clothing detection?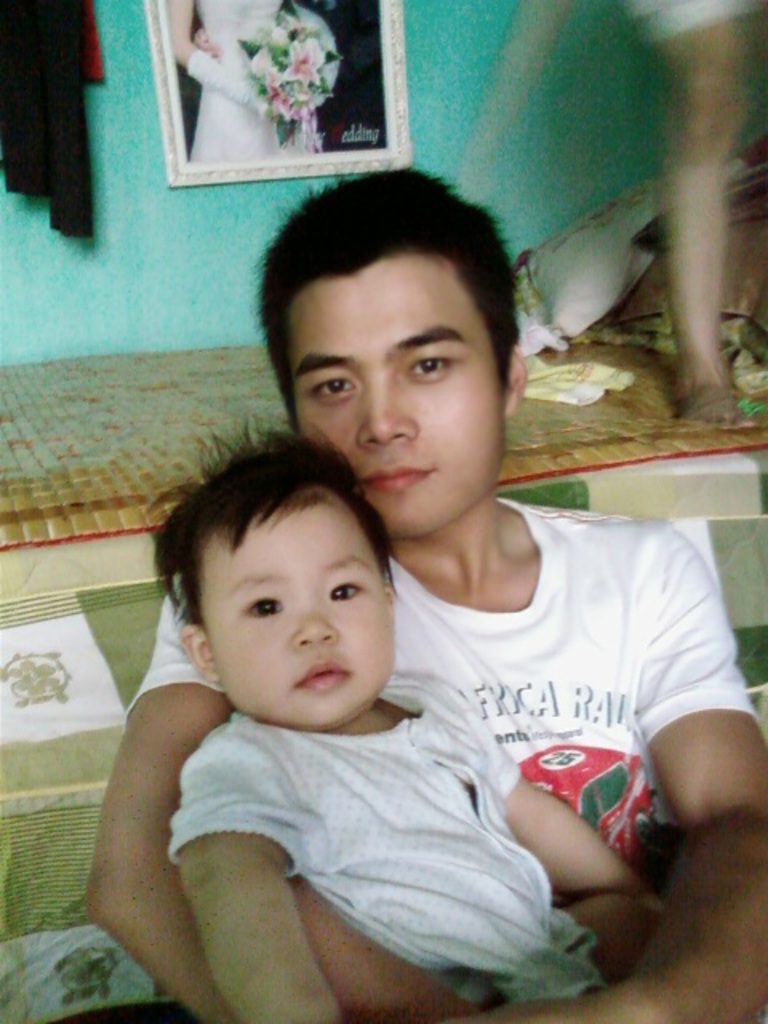
Rect(130, 499, 747, 962)
